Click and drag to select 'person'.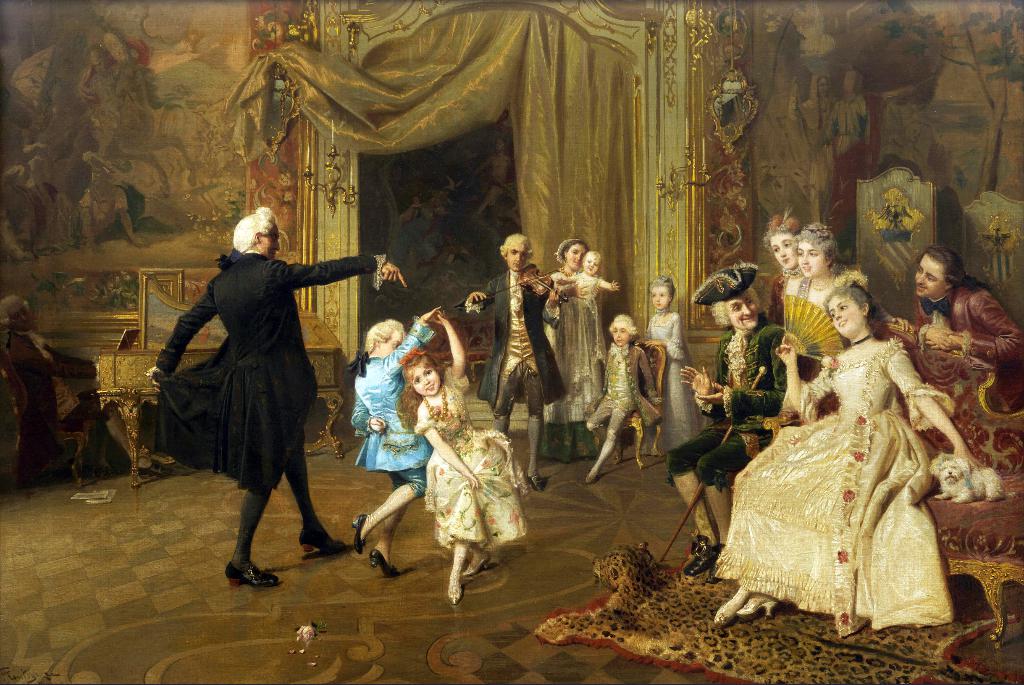
Selection: detection(875, 245, 1023, 377).
